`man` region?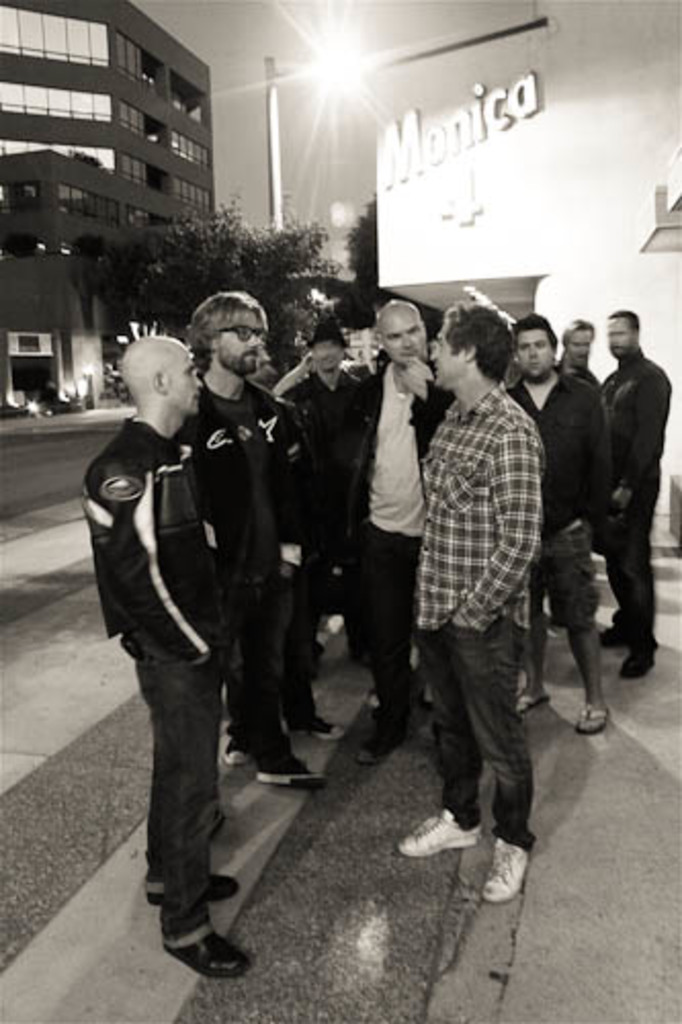
x1=500 y1=313 x2=608 y2=760
